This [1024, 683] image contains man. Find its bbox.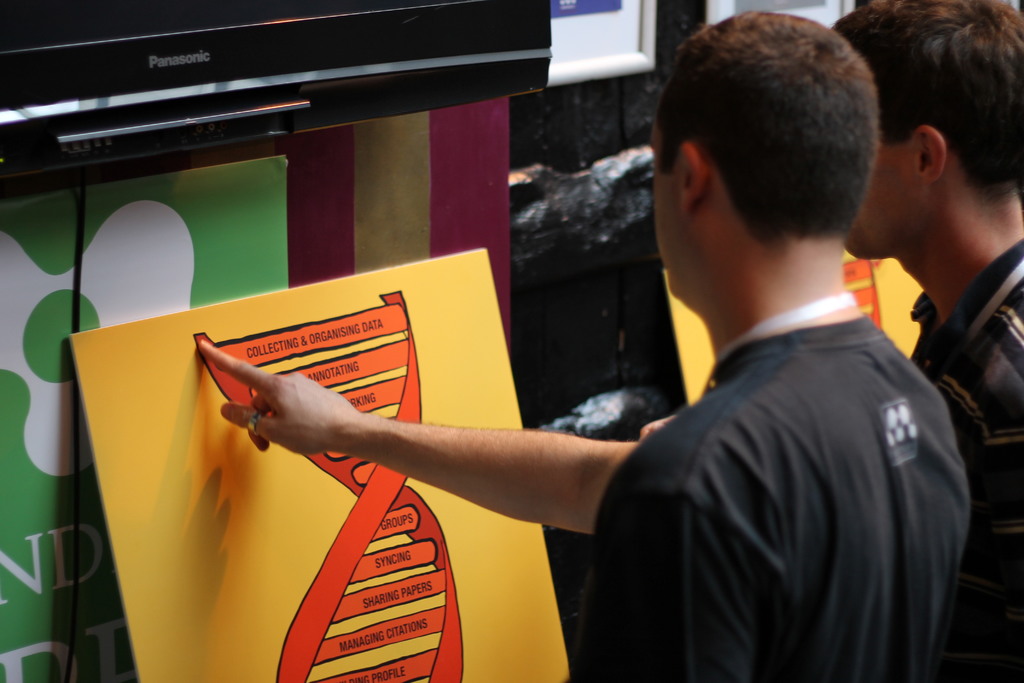
Rect(833, 0, 1023, 682).
